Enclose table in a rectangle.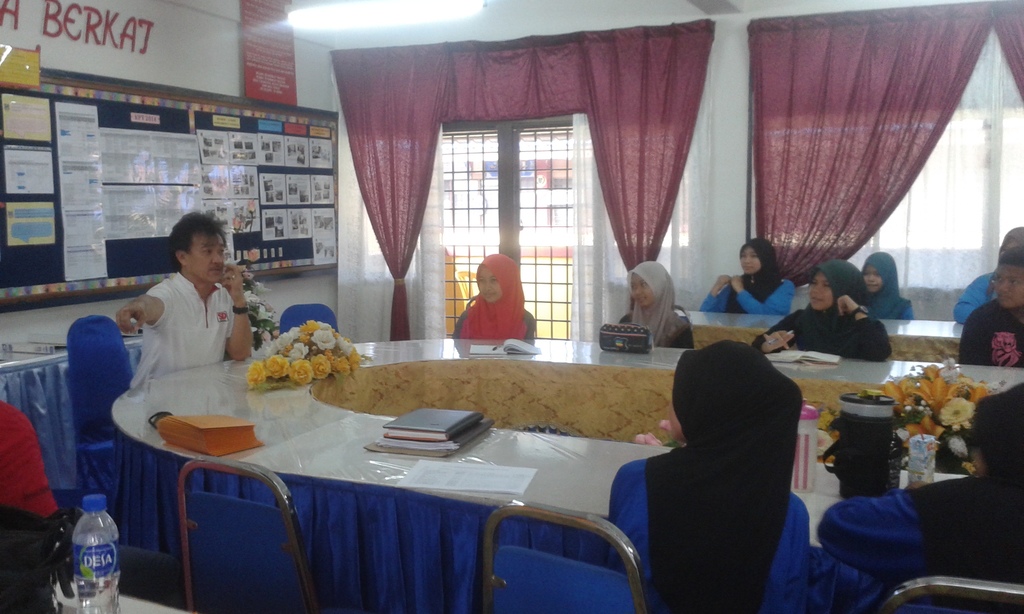
x1=0 y1=336 x2=147 y2=498.
